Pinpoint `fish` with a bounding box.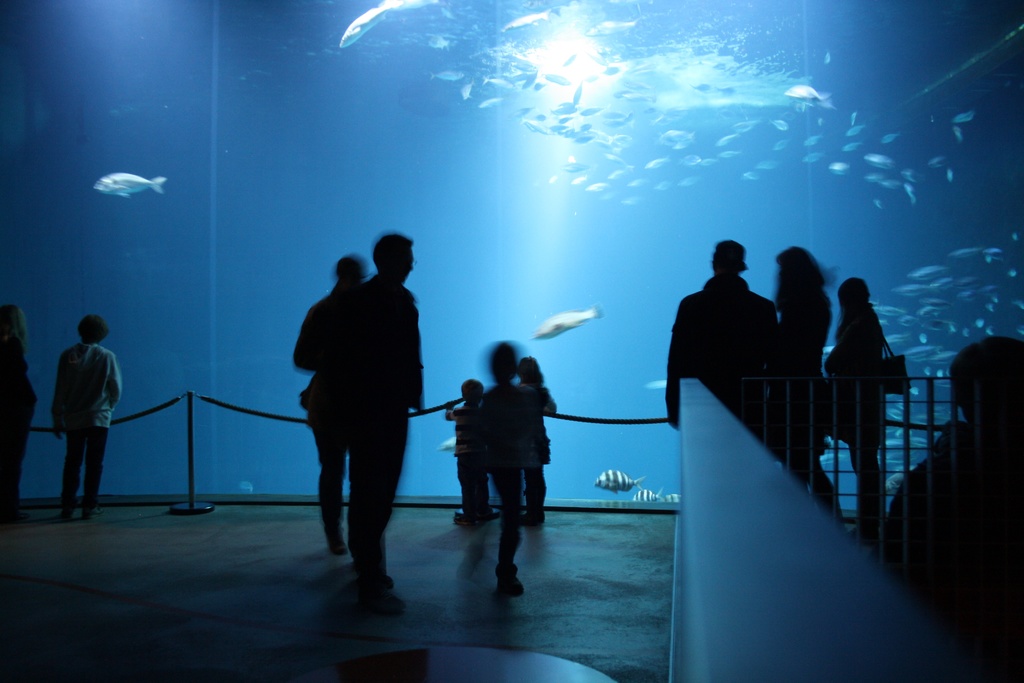
(645,157,671,168).
